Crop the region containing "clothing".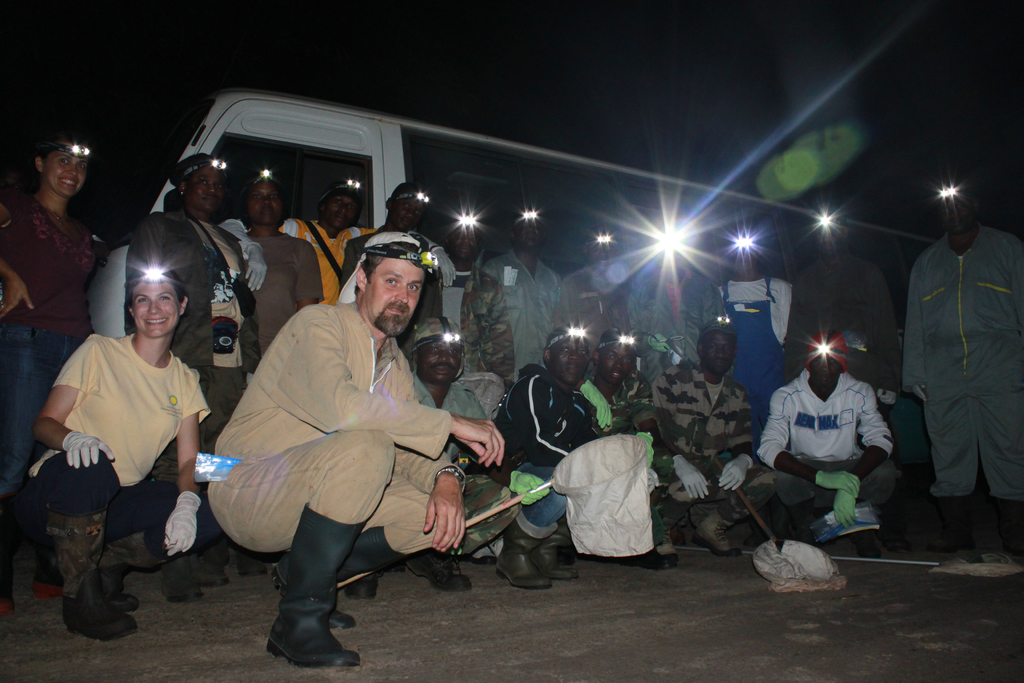
Crop region: (left=902, top=172, right=1020, bottom=545).
